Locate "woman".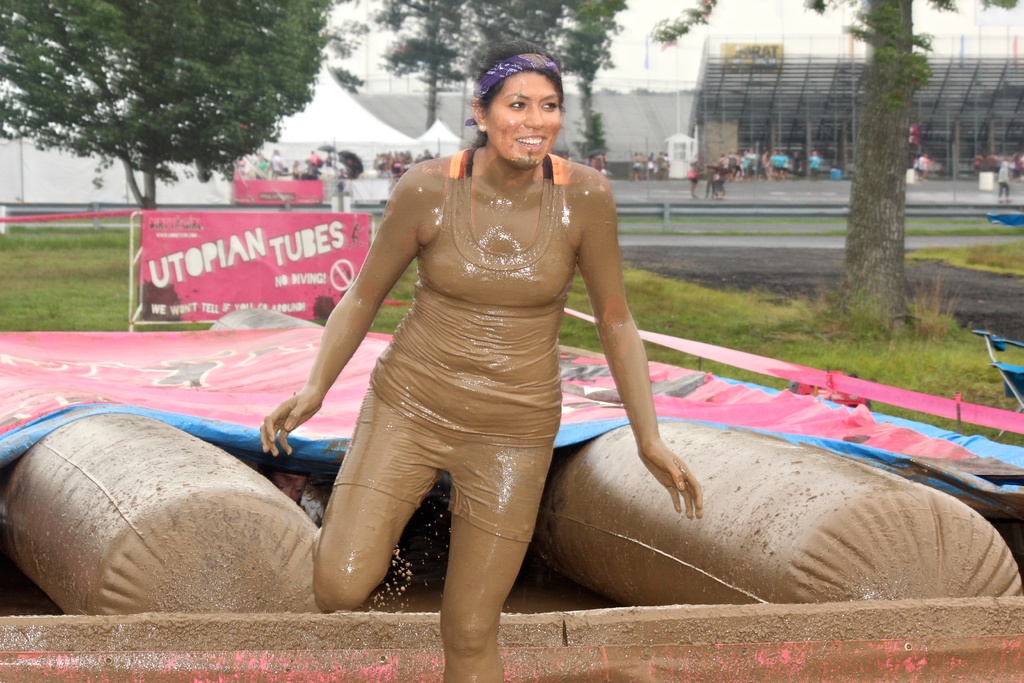
Bounding box: l=287, t=74, r=645, b=648.
